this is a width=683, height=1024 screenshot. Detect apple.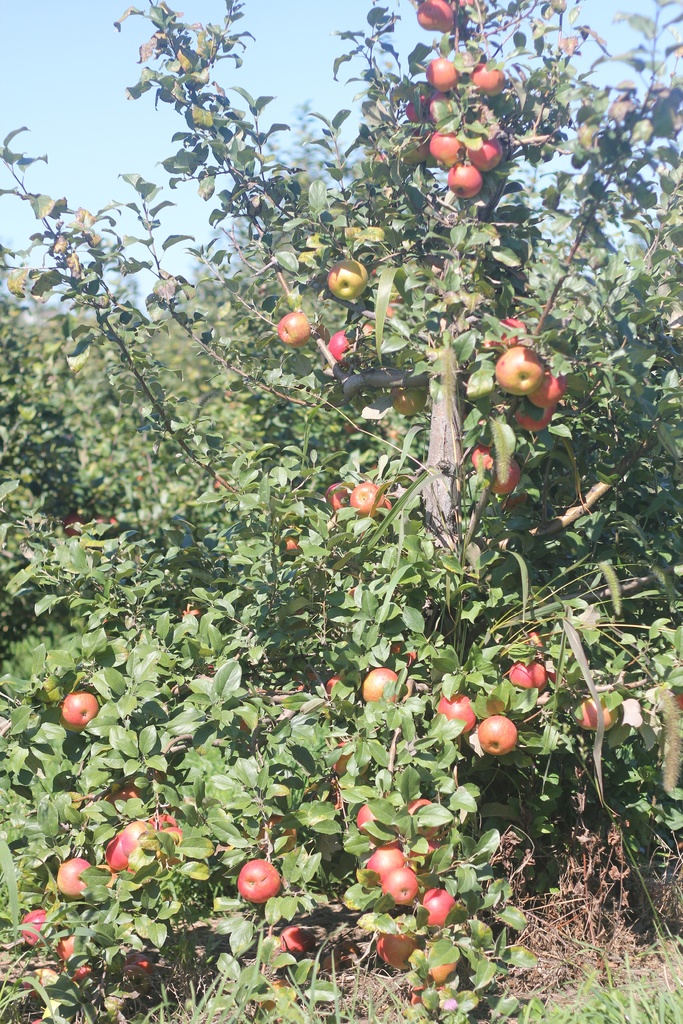
bbox=[478, 714, 516, 752].
